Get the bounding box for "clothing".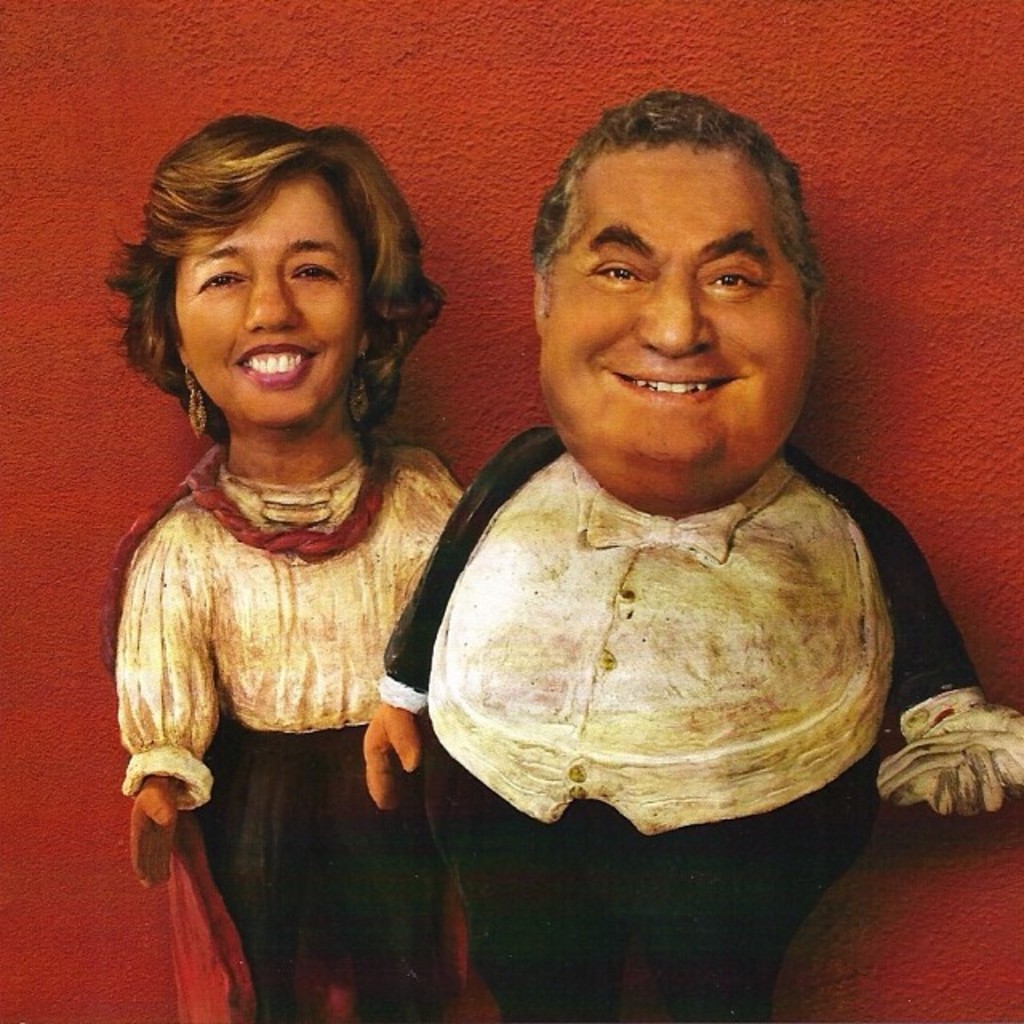
(x1=373, y1=422, x2=998, y2=1022).
